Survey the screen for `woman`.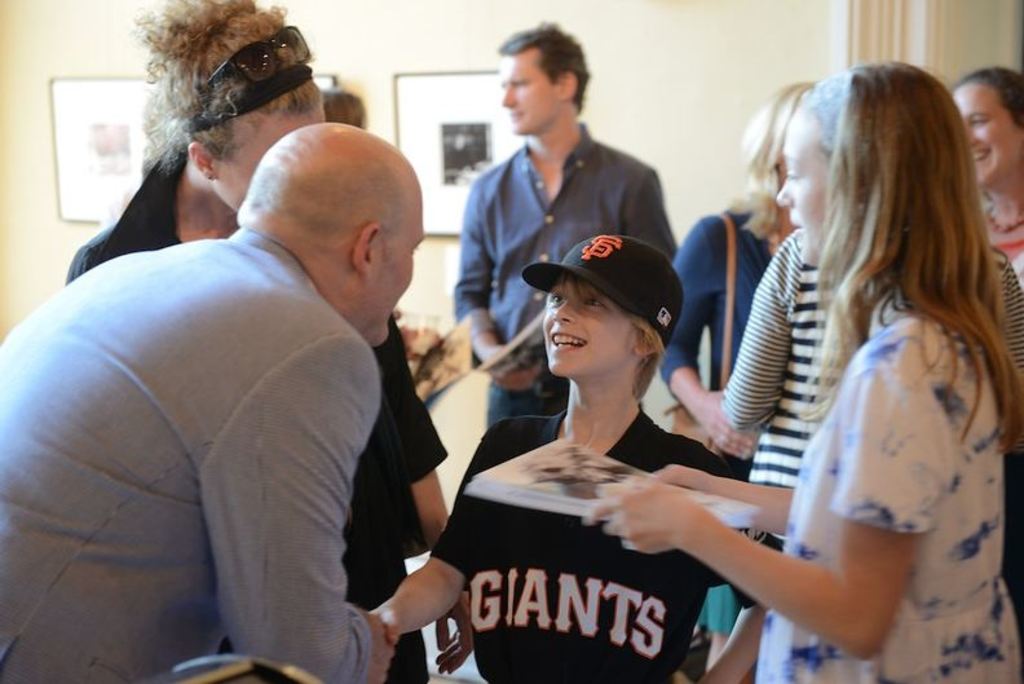
Survey found: [left=653, top=80, right=821, bottom=463].
